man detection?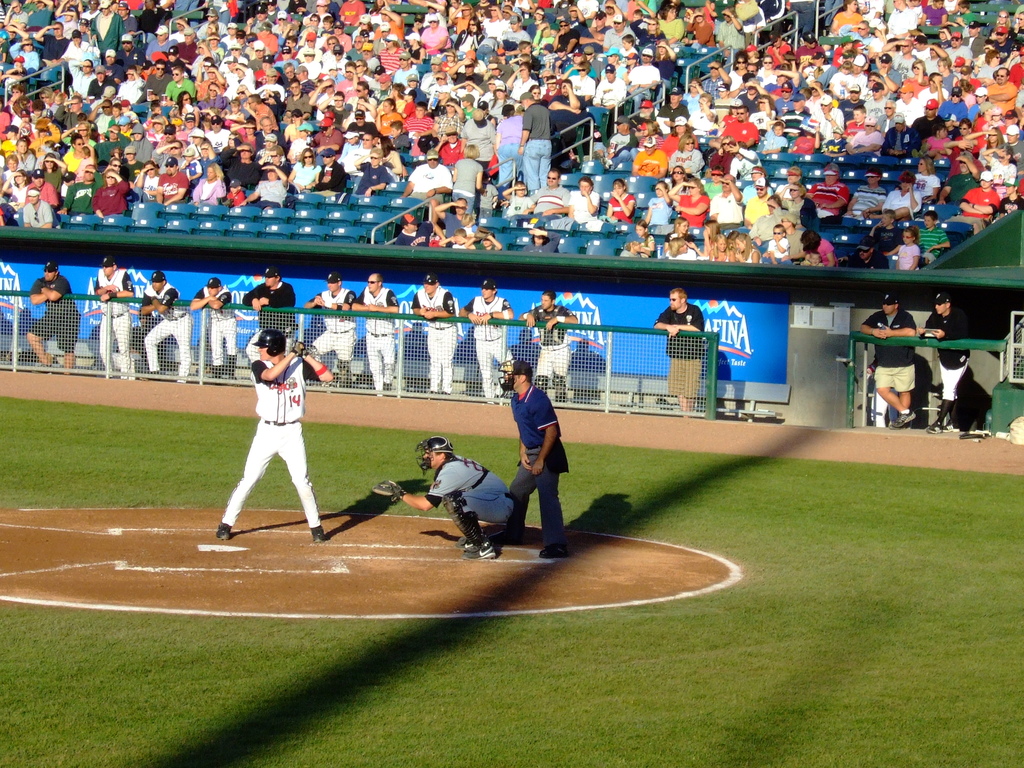
[244, 268, 297, 380]
